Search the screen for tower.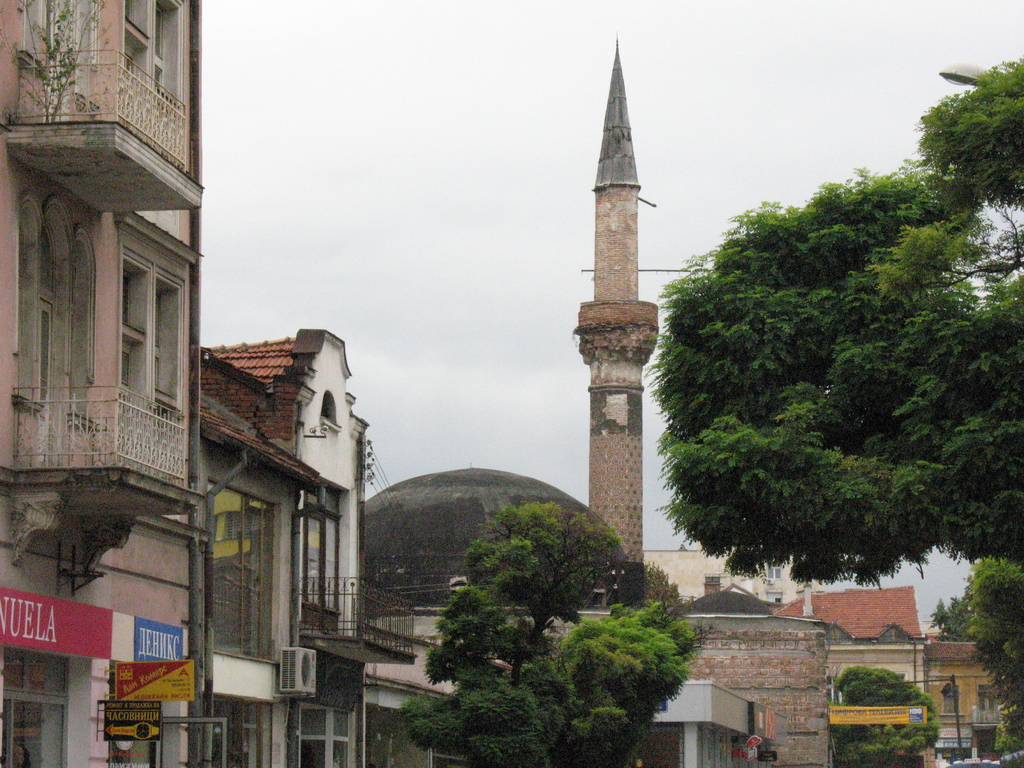
Found at left=197, top=327, right=372, bottom=767.
